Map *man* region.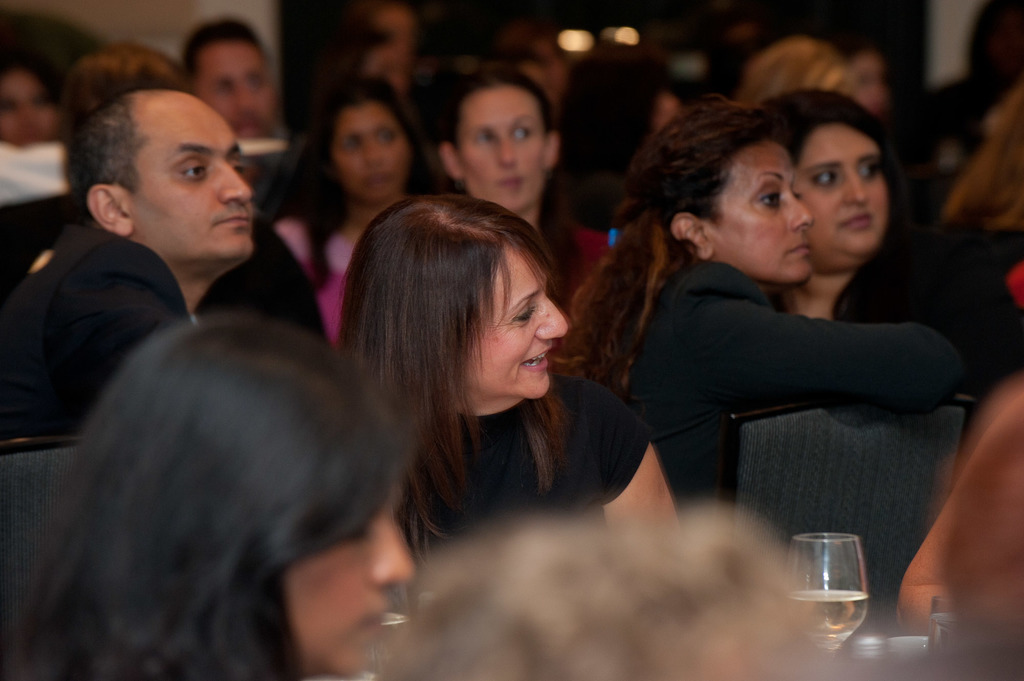
Mapped to (left=189, top=14, right=276, bottom=138).
